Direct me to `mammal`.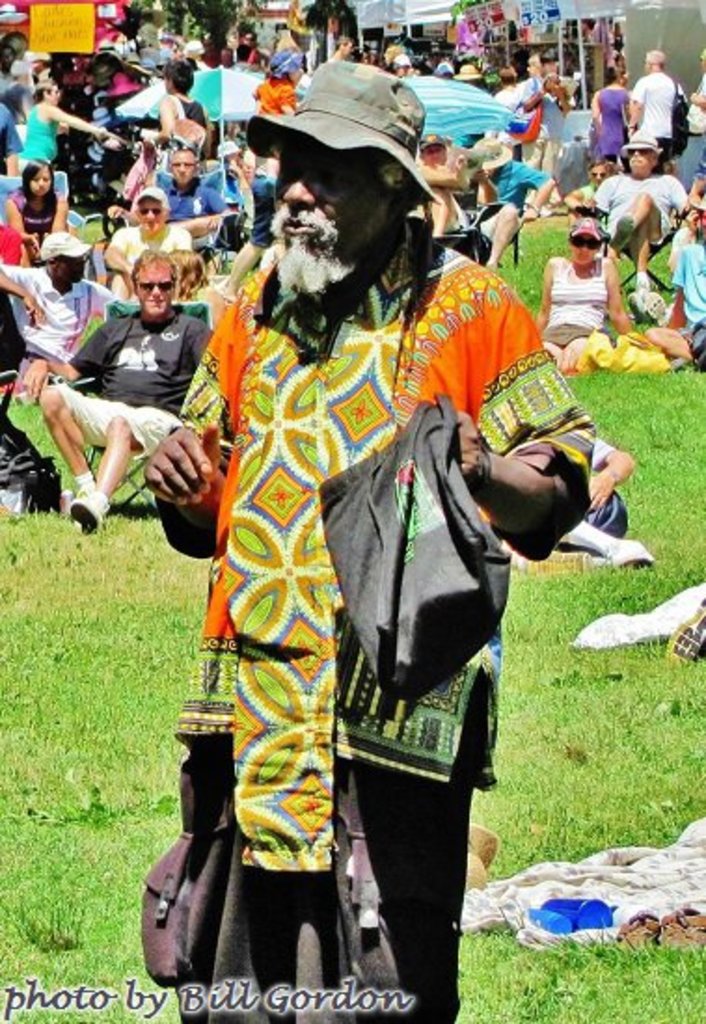
Direction: x1=102, y1=179, x2=188, y2=294.
